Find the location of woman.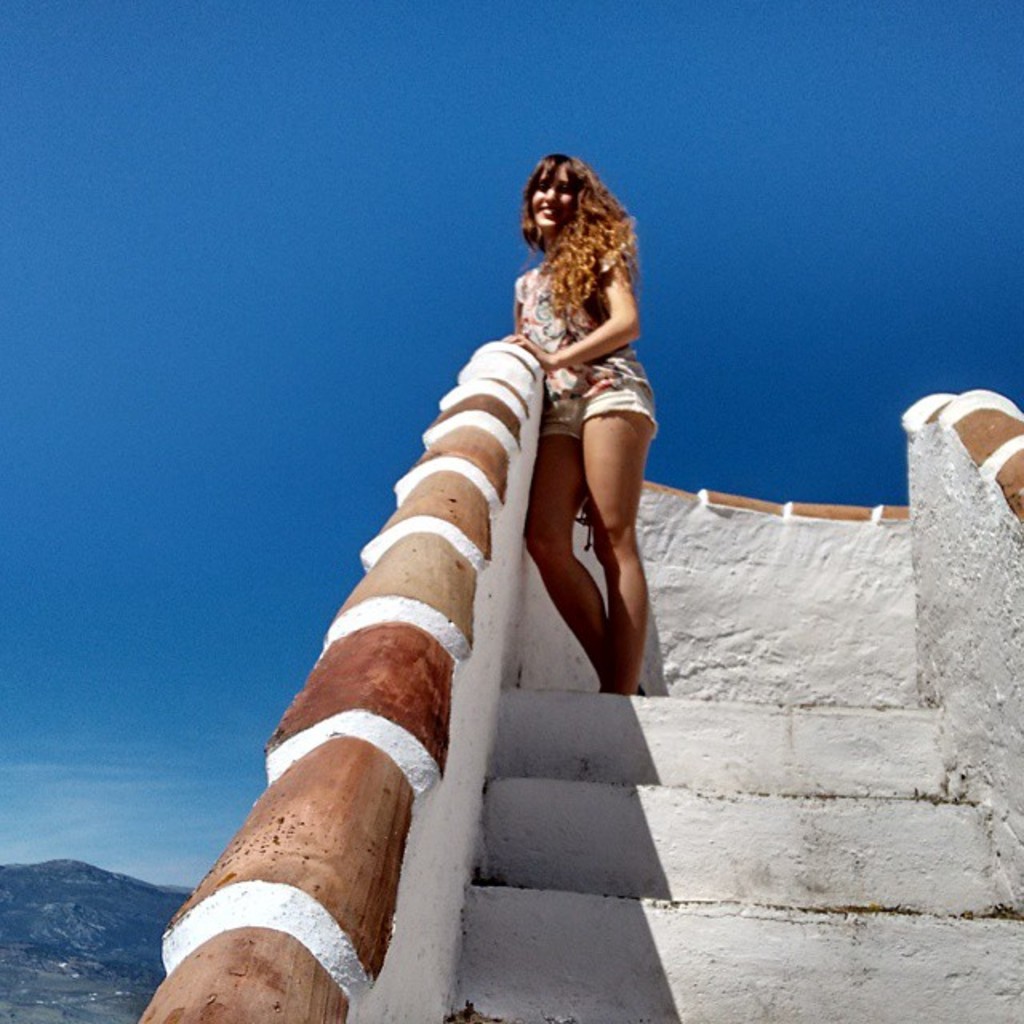
Location: {"left": 483, "top": 142, "right": 672, "bottom": 710}.
